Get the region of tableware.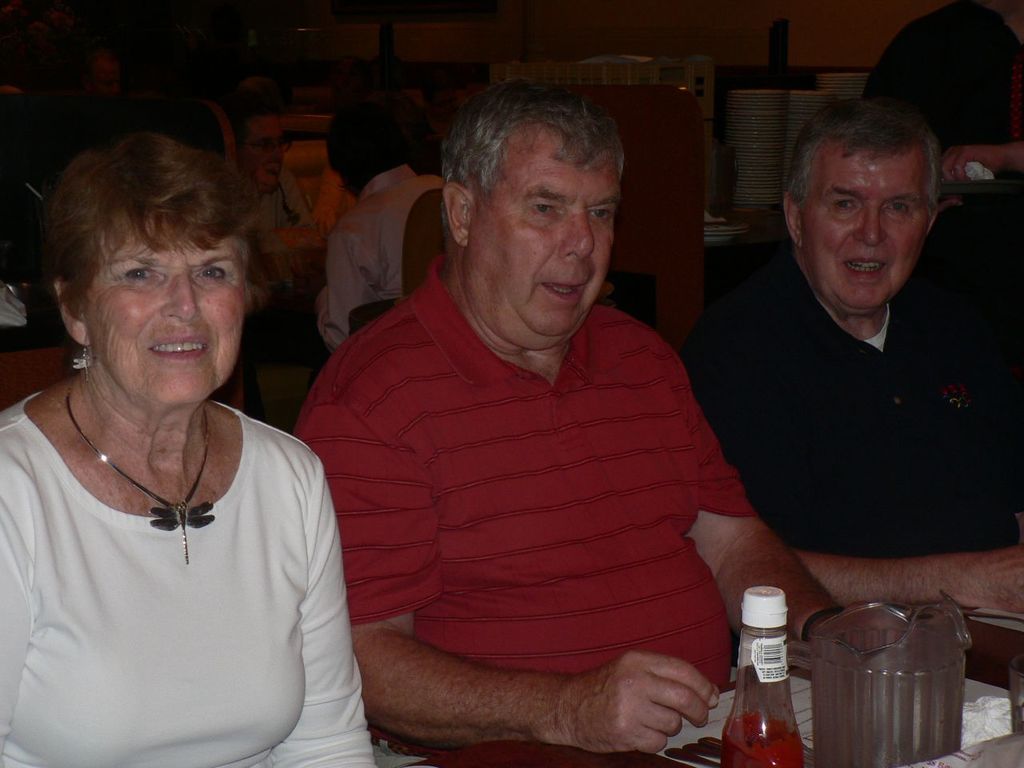
pyautogui.locateOnScreen(726, 581, 813, 767).
